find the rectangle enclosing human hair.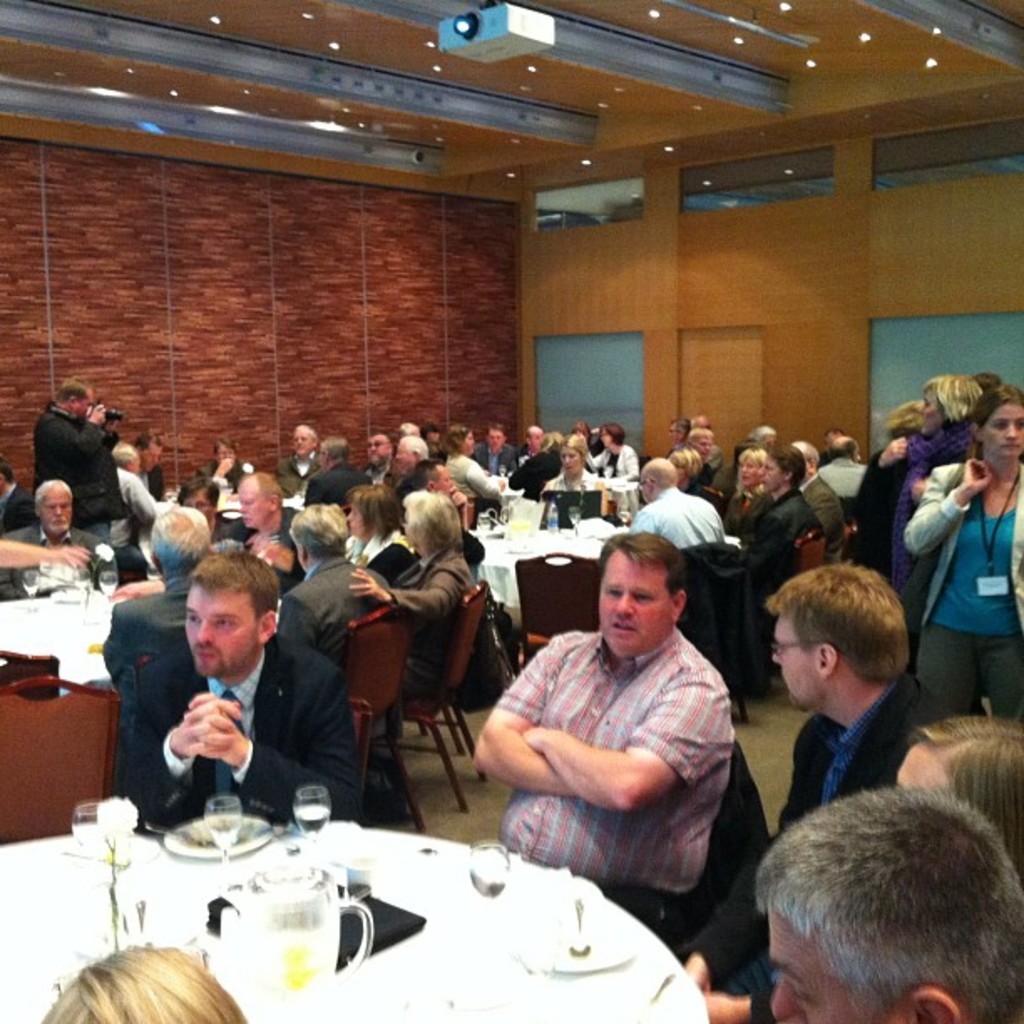
box(780, 571, 924, 731).
